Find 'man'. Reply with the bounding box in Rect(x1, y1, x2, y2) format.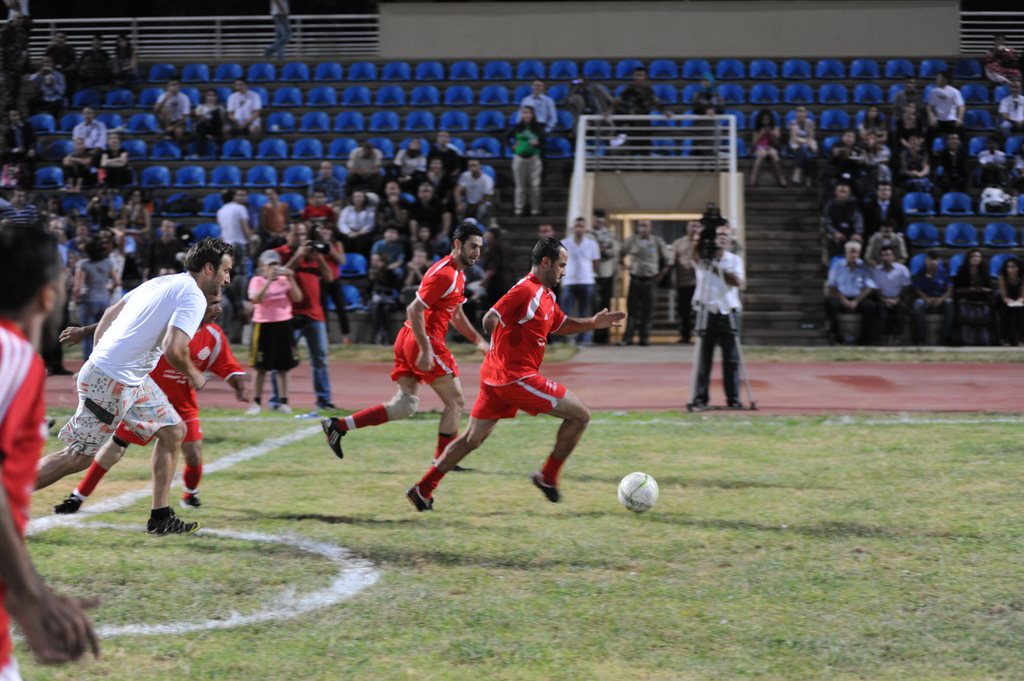
Rect(318, 218, 489, 470).
